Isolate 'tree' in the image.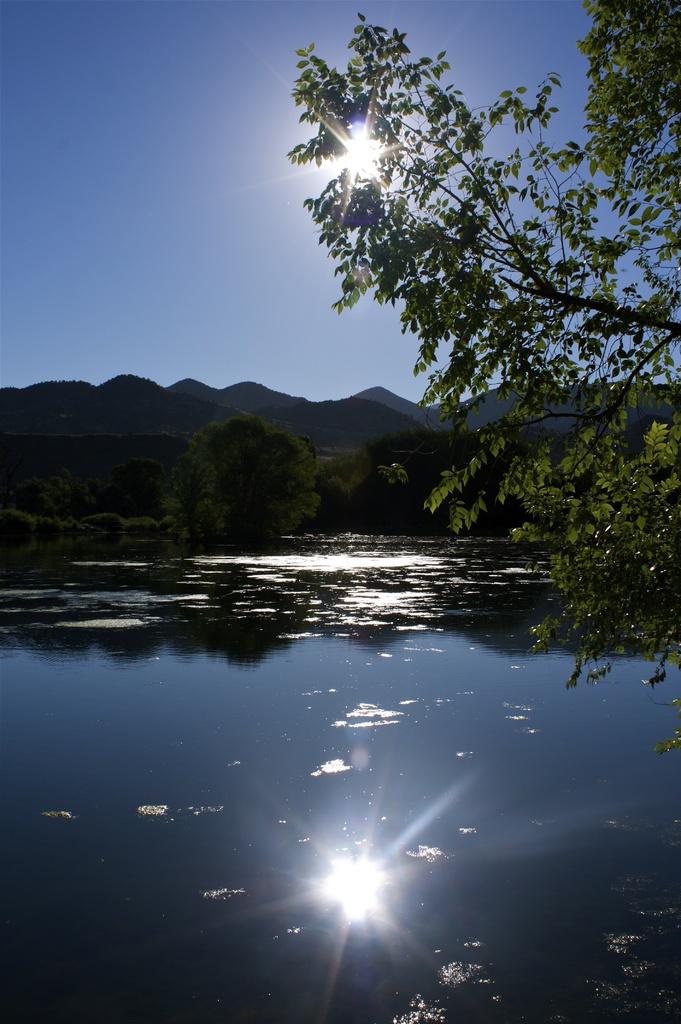
Isolated region: <bbox>169, 409, 311, 512</bbox>.
